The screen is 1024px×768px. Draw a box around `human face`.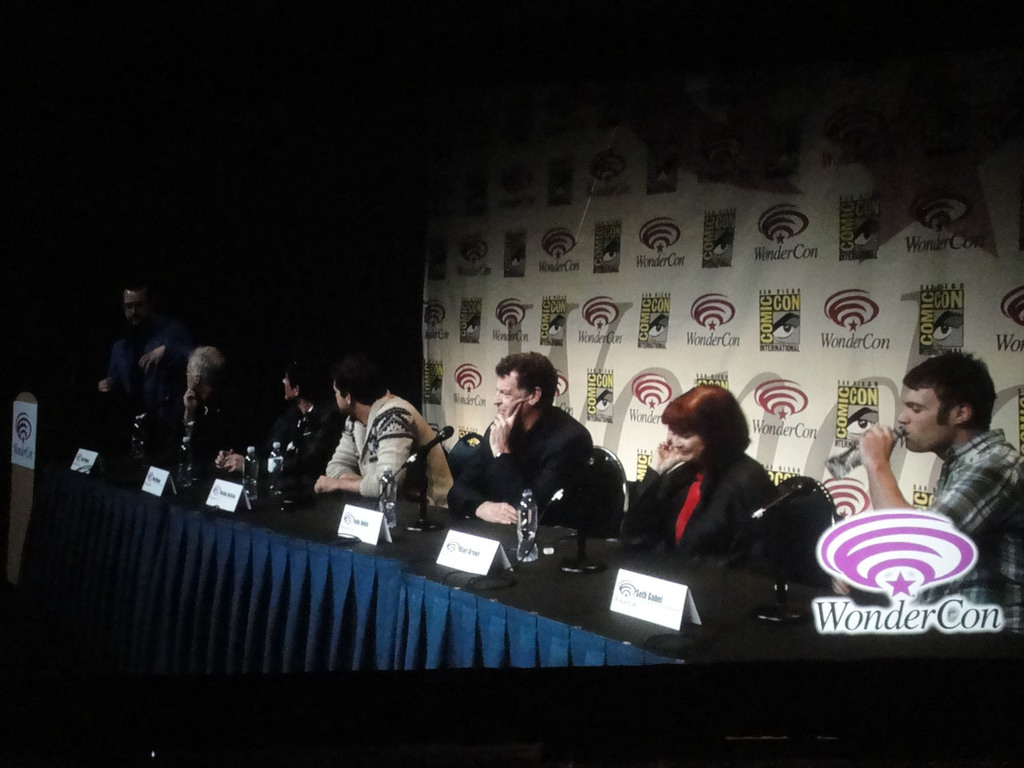
(x1=897, y1=386, x2=952, y2=451).
